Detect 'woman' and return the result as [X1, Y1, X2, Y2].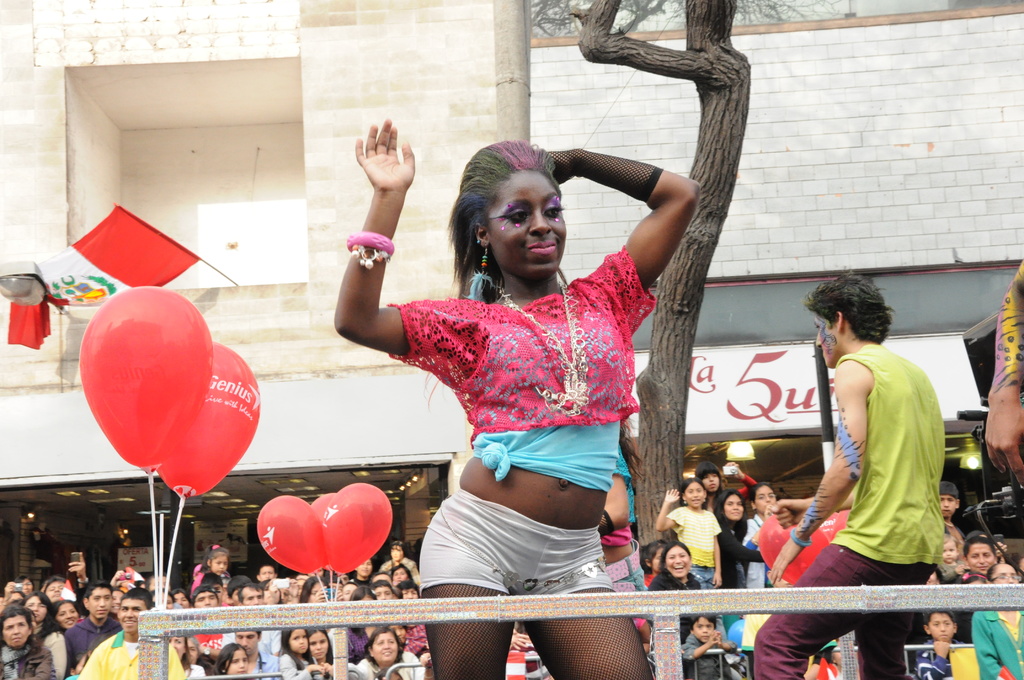
[404, 584, 432, 652].
